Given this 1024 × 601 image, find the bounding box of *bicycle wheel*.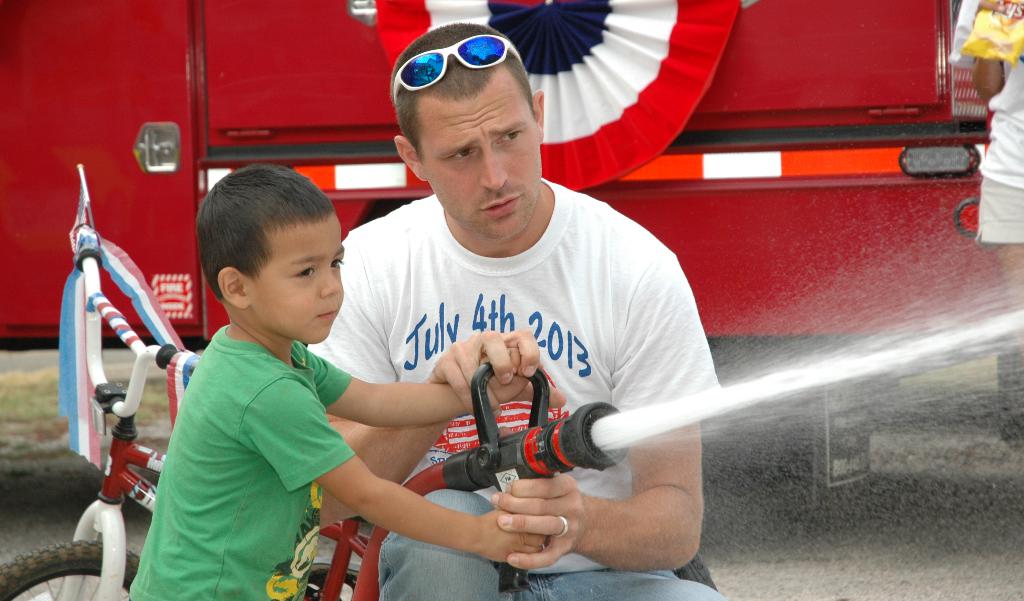
bbox(0, 541, 148, 600).
